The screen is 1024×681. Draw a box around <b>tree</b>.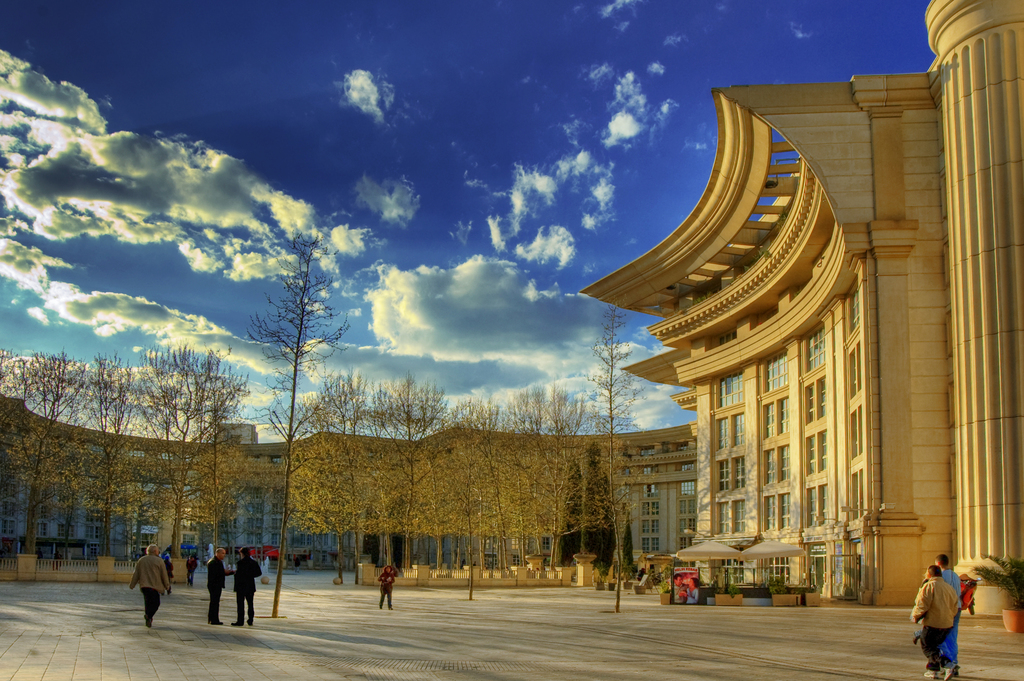
box=[586, 297, 646, 612].
